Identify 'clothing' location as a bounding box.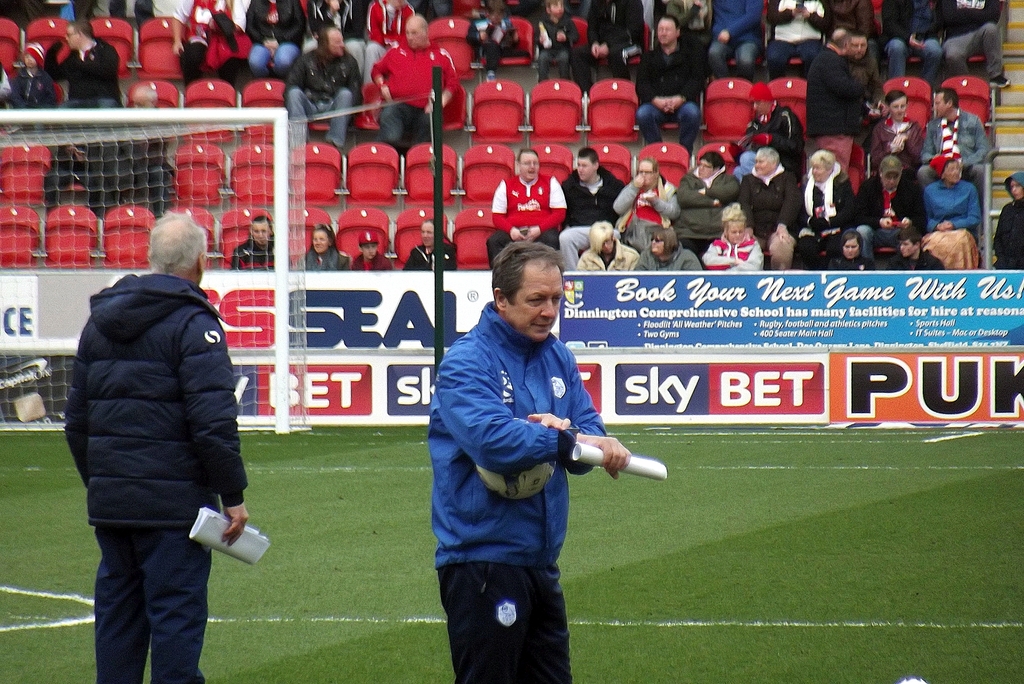
<region>639, 40, 699, 153</region>.
